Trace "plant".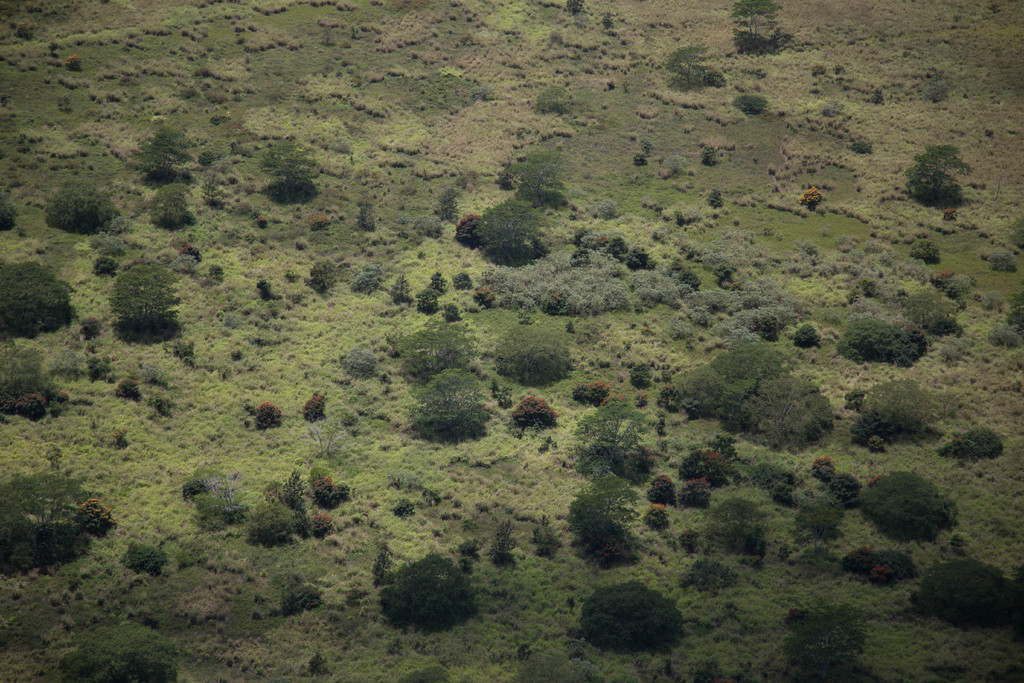
Traced to <box>414,284,435,316</box>.
